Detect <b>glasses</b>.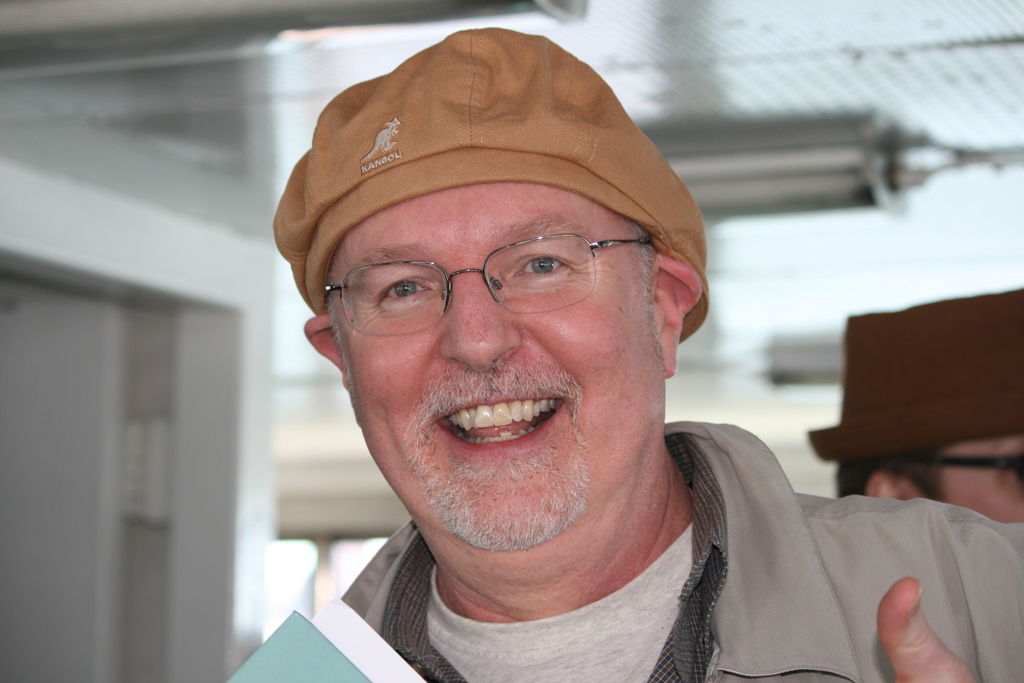
Detected at pyautogui.locateOnScreen(320, 223, 662, 329).
